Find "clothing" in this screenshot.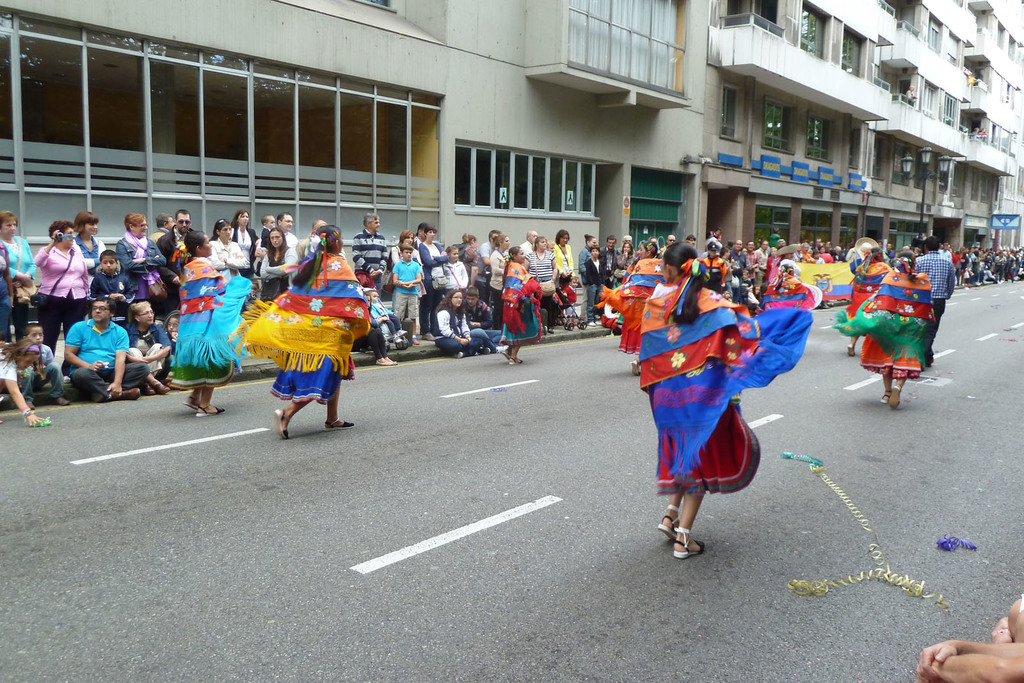
The bounding box for "clothing" is x1=492 y1=248 x2=502 y2=281.
